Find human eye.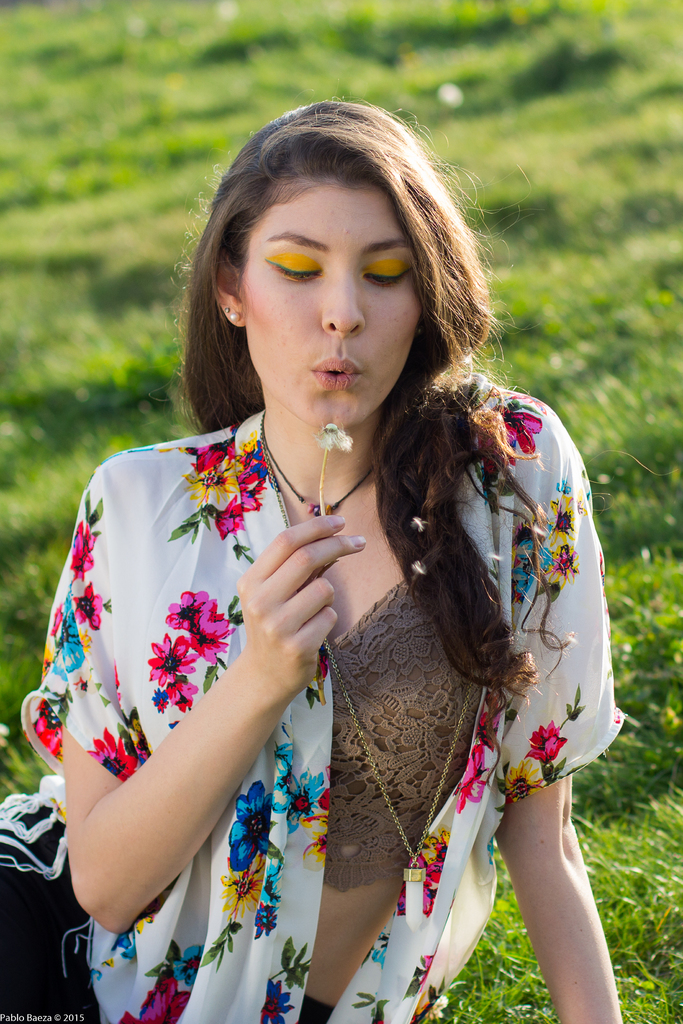
(x1=360, y1=259, x2=415, y2=287).
